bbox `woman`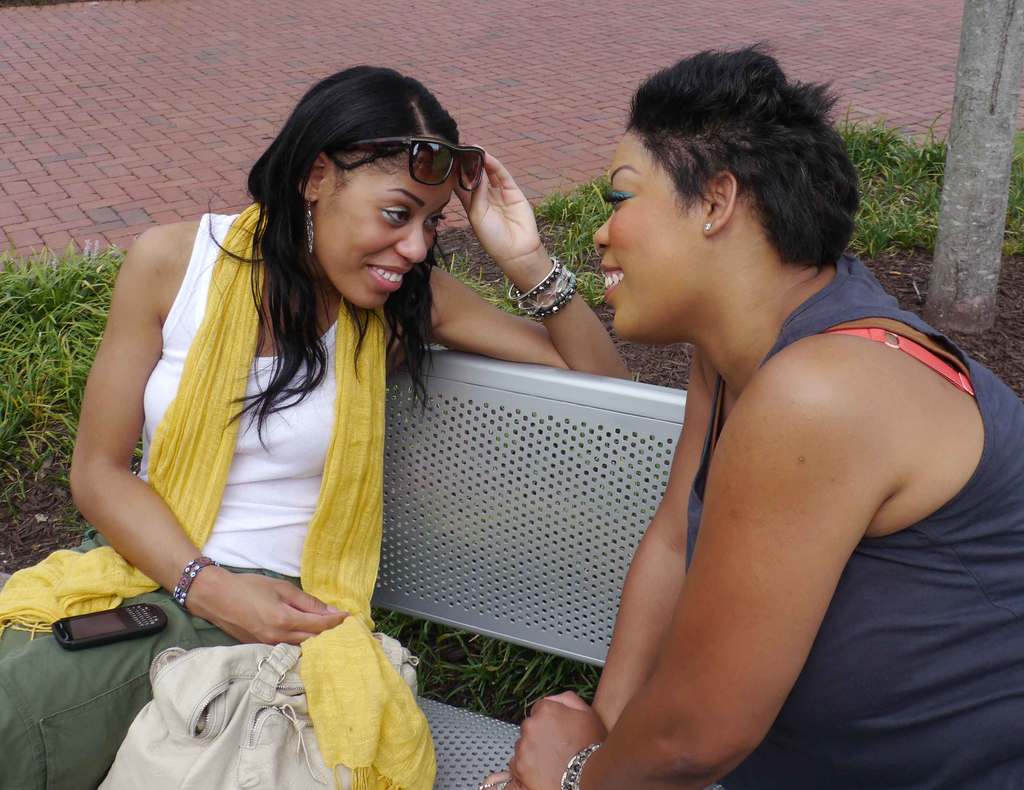
58/54/589/765
